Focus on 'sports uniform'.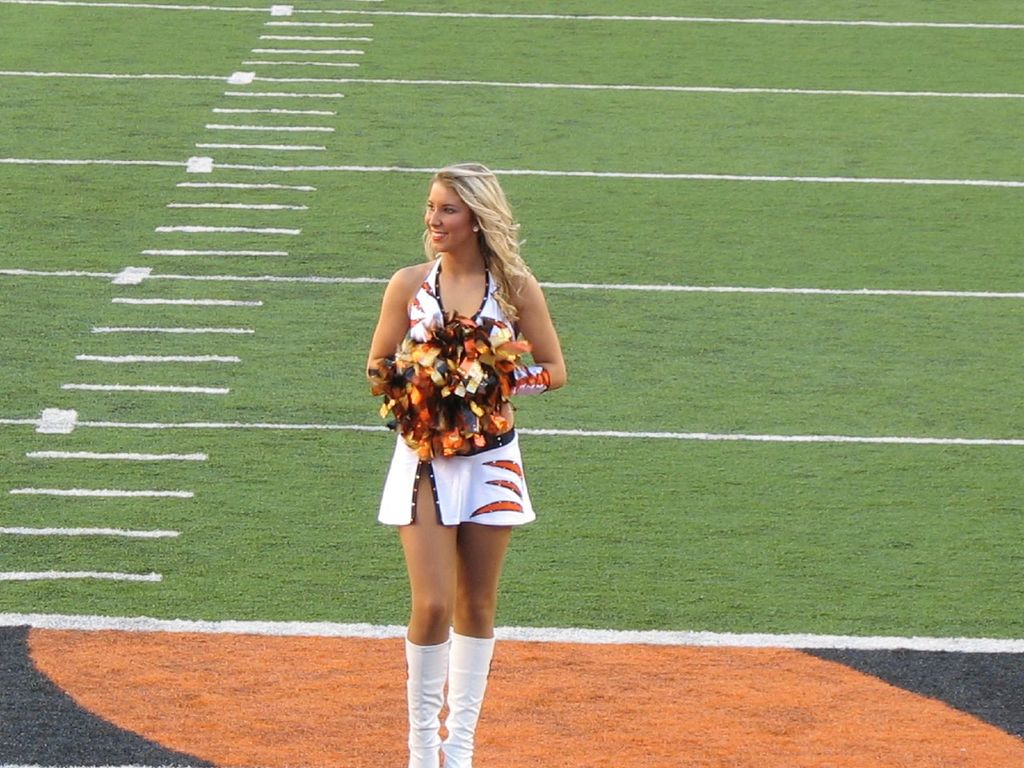
Focused at (358, 268, 554, 741).
